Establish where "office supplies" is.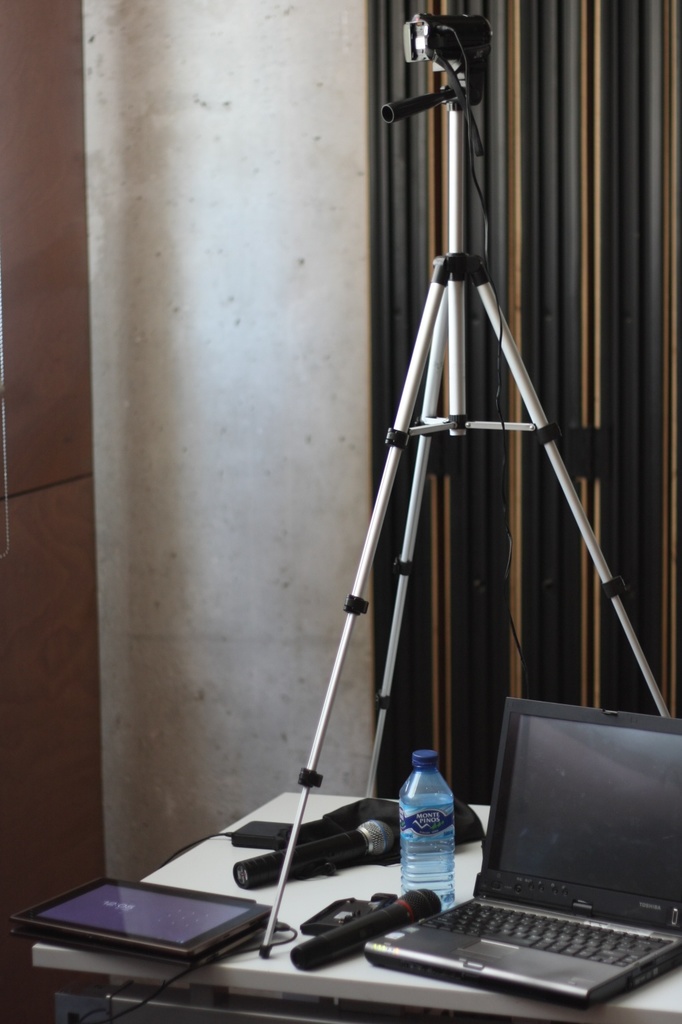
Established at <box>367,695,681,1013</box>.
